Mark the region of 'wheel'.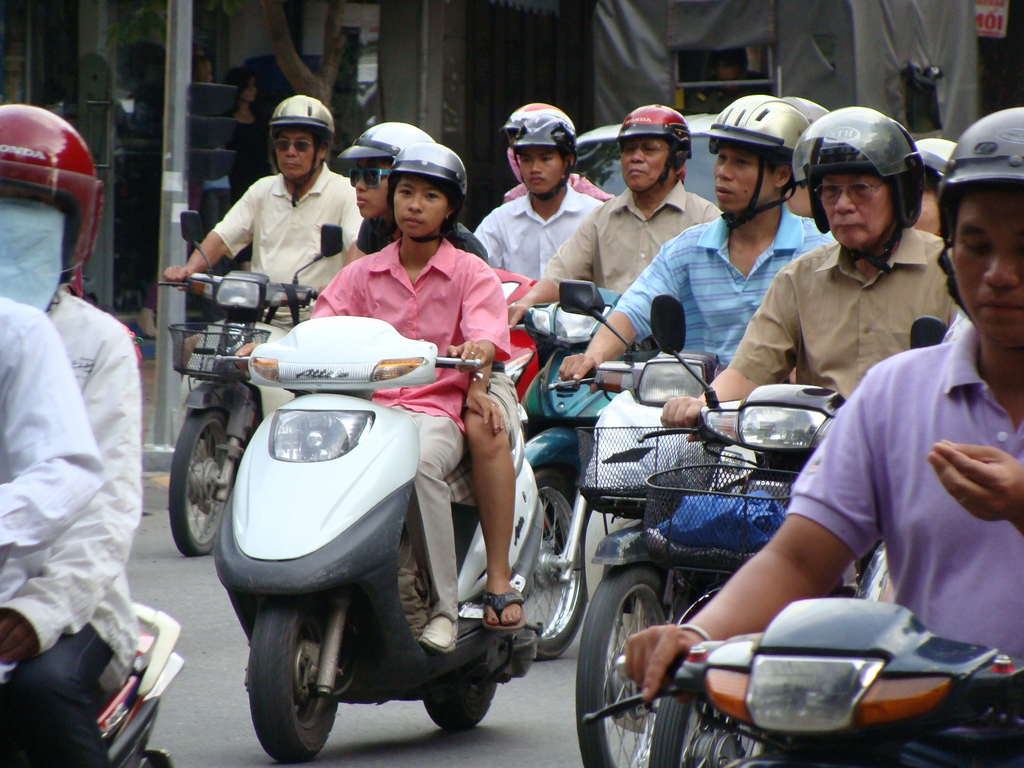
Region: l=170, t=404, r=231, b=557.
